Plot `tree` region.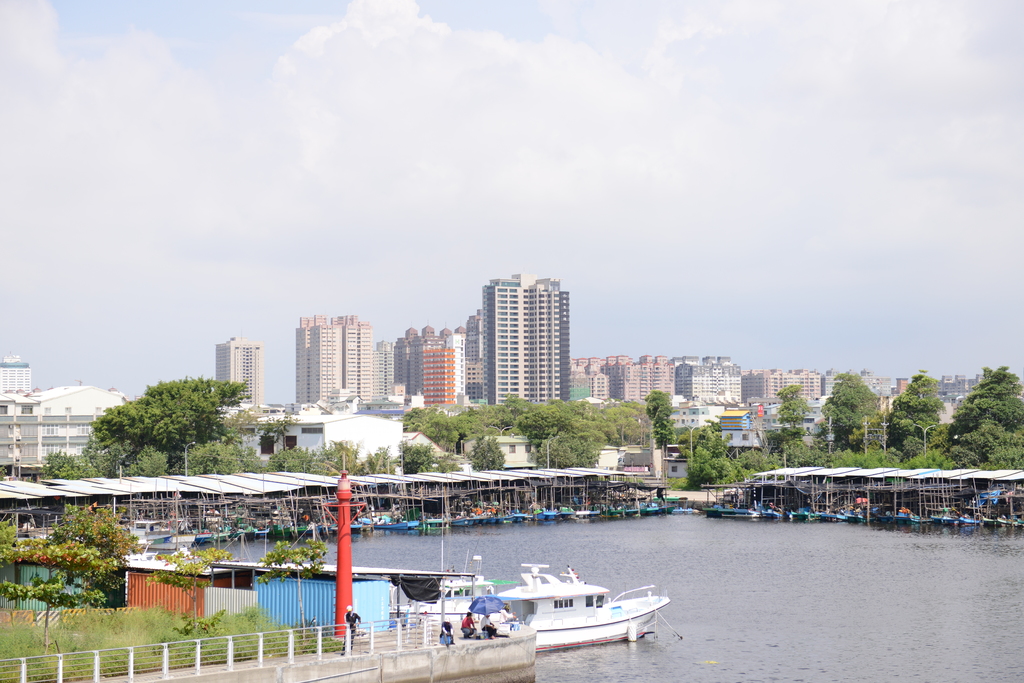
Plotted at <bbox>559, 408, 624, 447</bbox>.
